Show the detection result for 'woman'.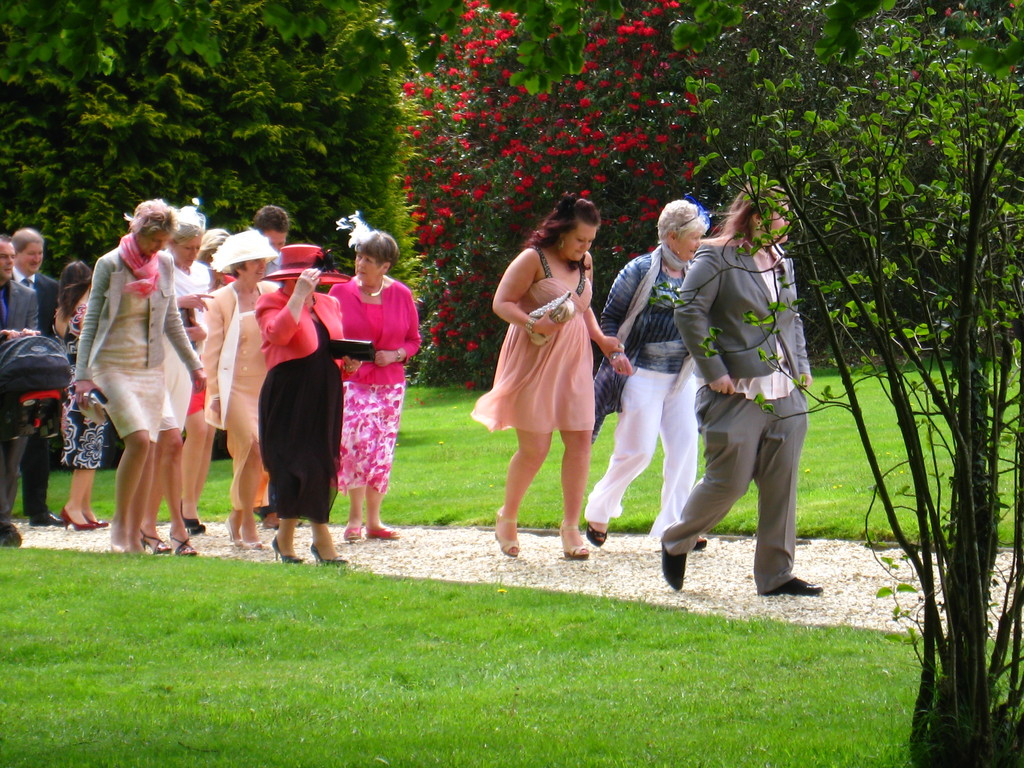
x1=198, y1=228, x2=286, y2=549.
